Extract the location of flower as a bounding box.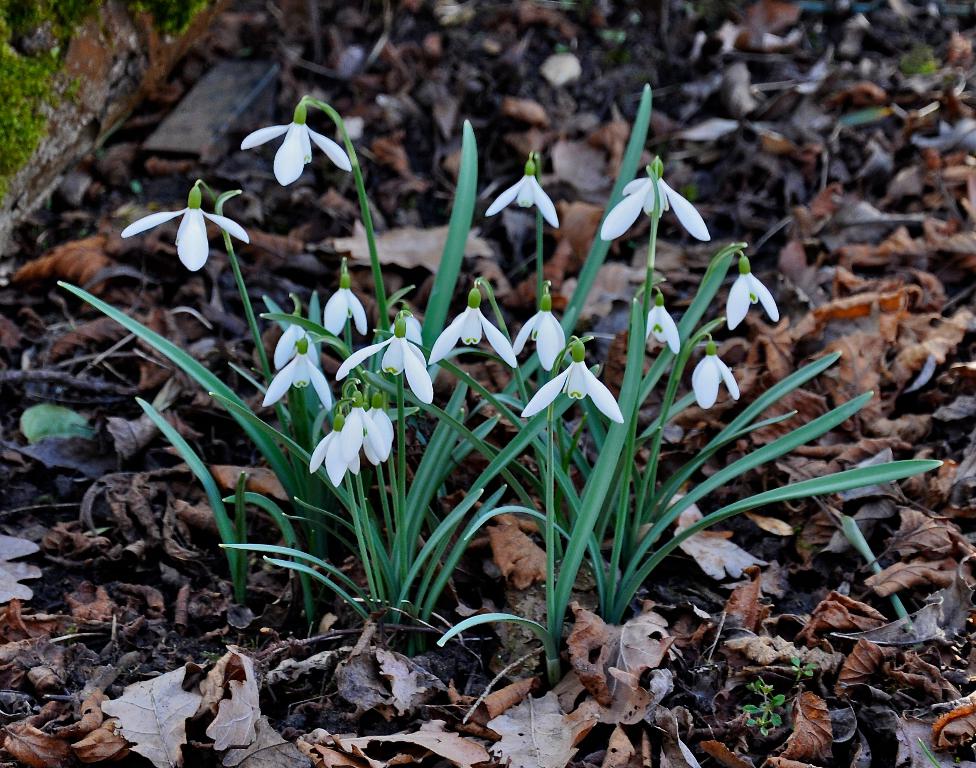
x1=487, y1=158, x2=562, y2=232.
